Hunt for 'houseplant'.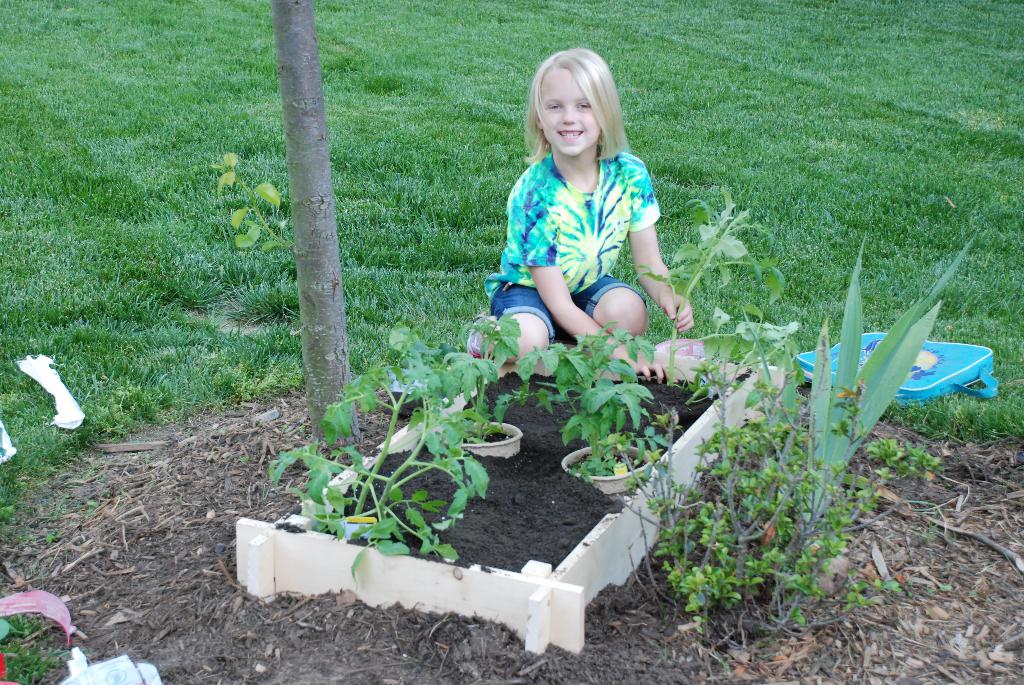
Hunted down at {"left": 268, "top": 324, "right": 531, "bottom": 551}.
